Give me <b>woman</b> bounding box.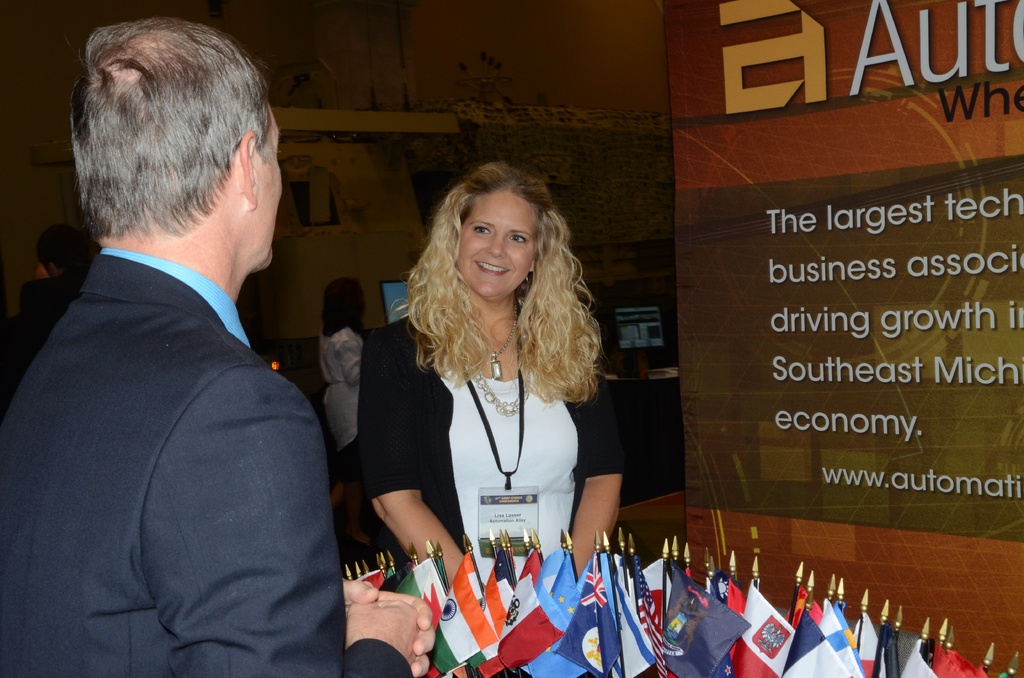
x1=321 y1=273 x2=366 y2=509.
